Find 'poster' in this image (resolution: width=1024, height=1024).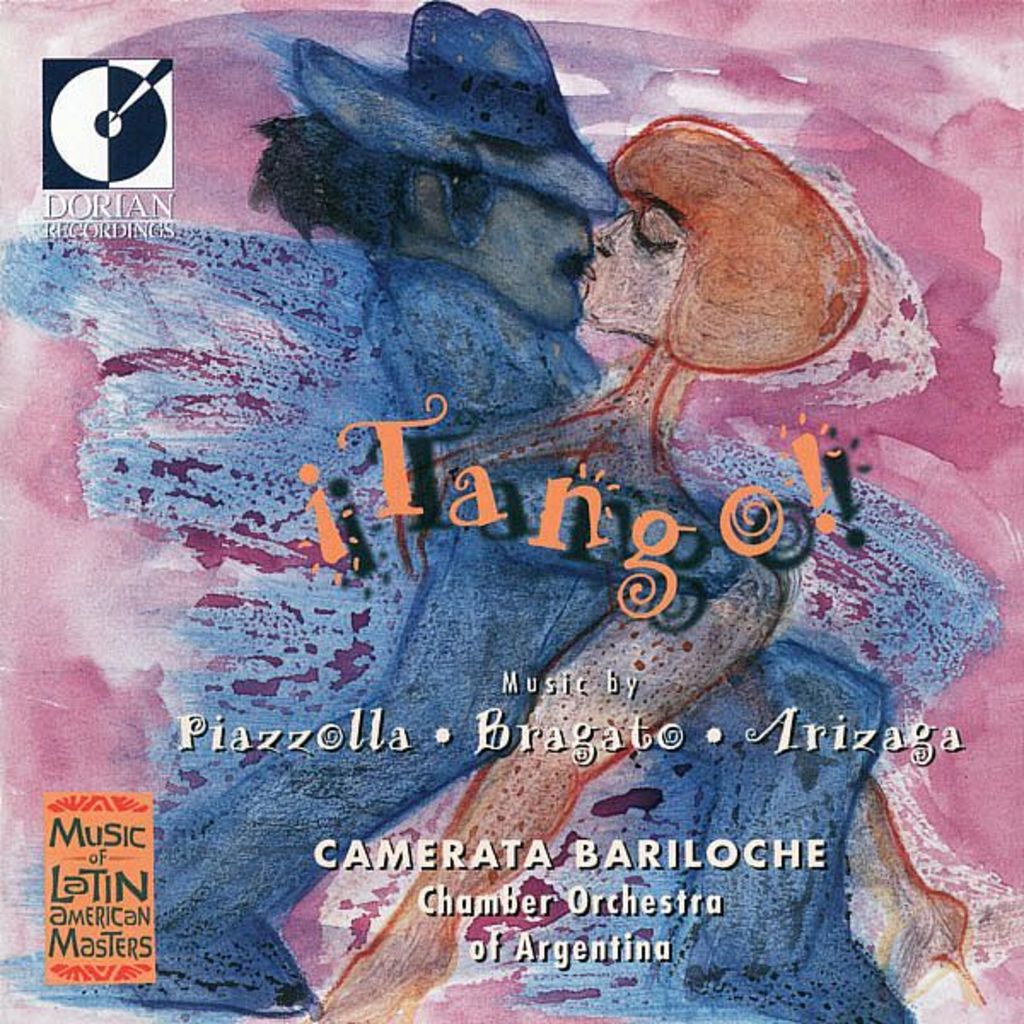
0/0/1022/1022.
